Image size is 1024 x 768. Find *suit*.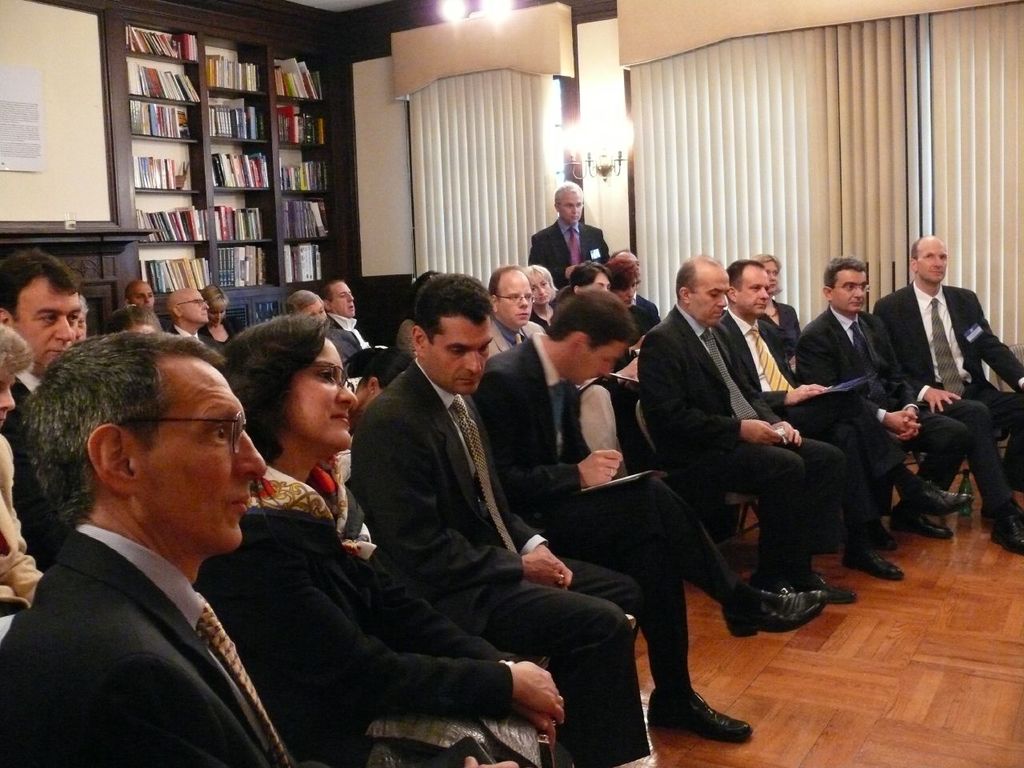
<box>634,303,850,586</box>.
